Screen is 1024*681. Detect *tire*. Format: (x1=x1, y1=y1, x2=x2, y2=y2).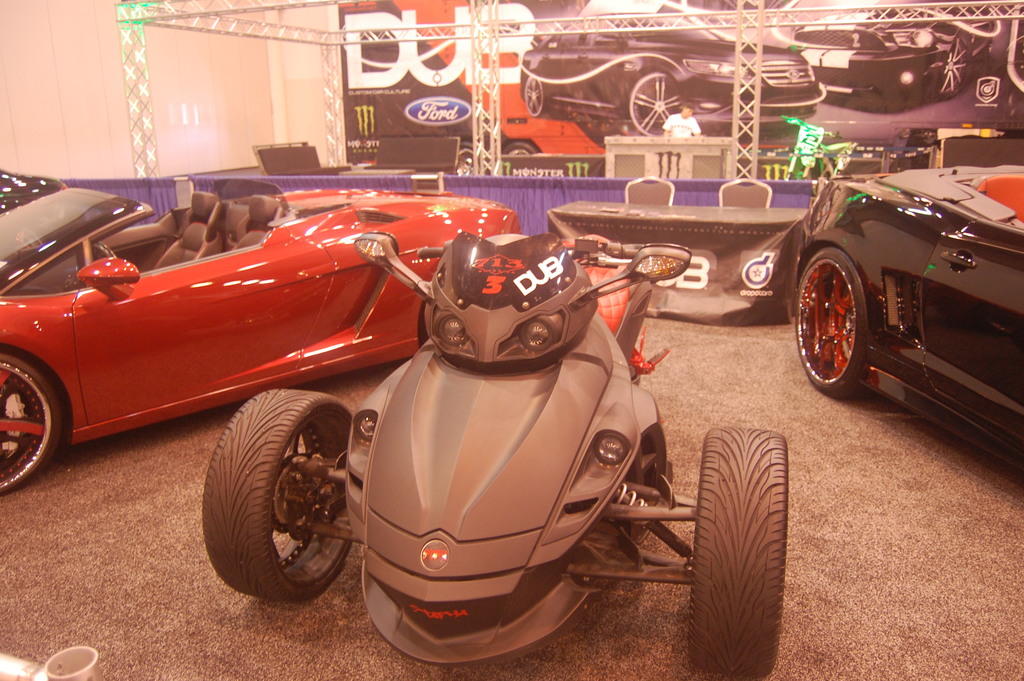
(x1=937, y1=28, x2=974, y2=95).
